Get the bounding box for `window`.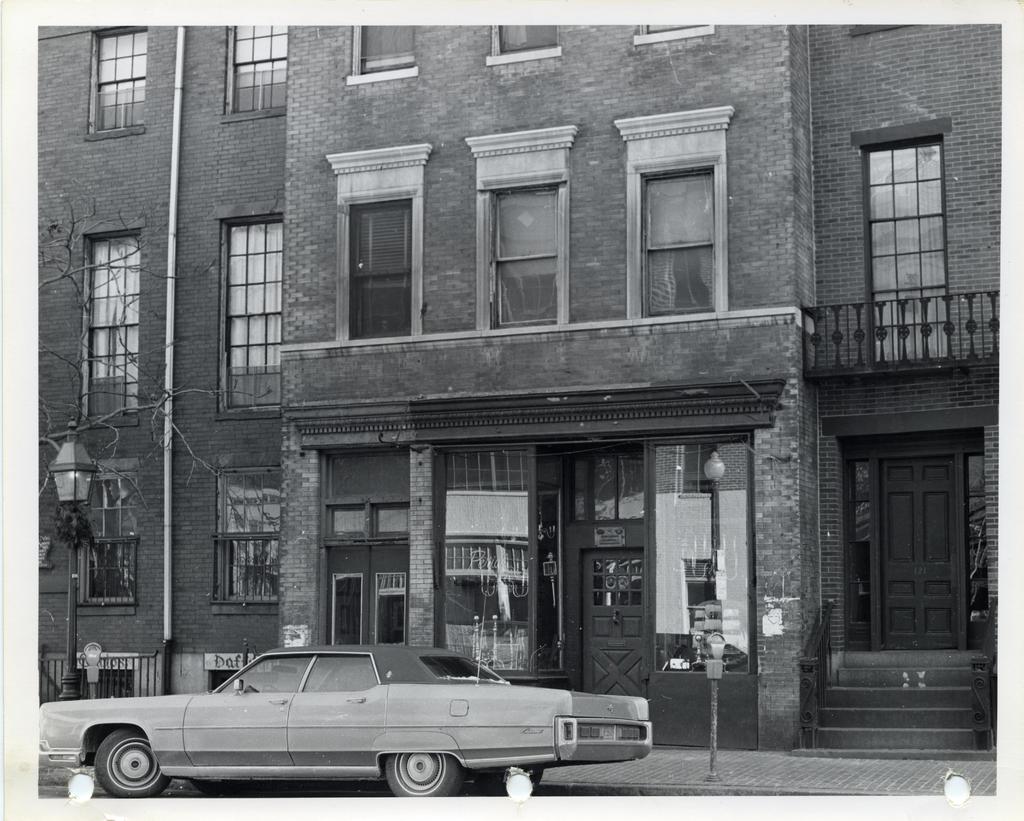
select_region(634, 167, 712, 311).
